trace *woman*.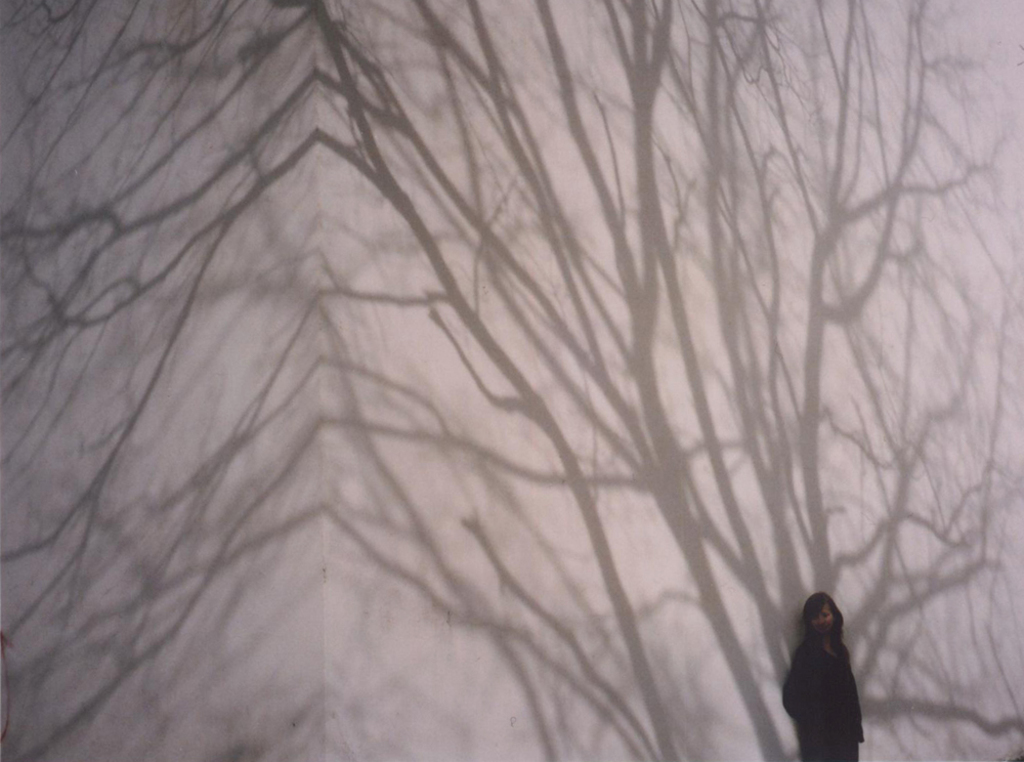
Traced to [x1=779, y1=590, x2=879, y2=750].
